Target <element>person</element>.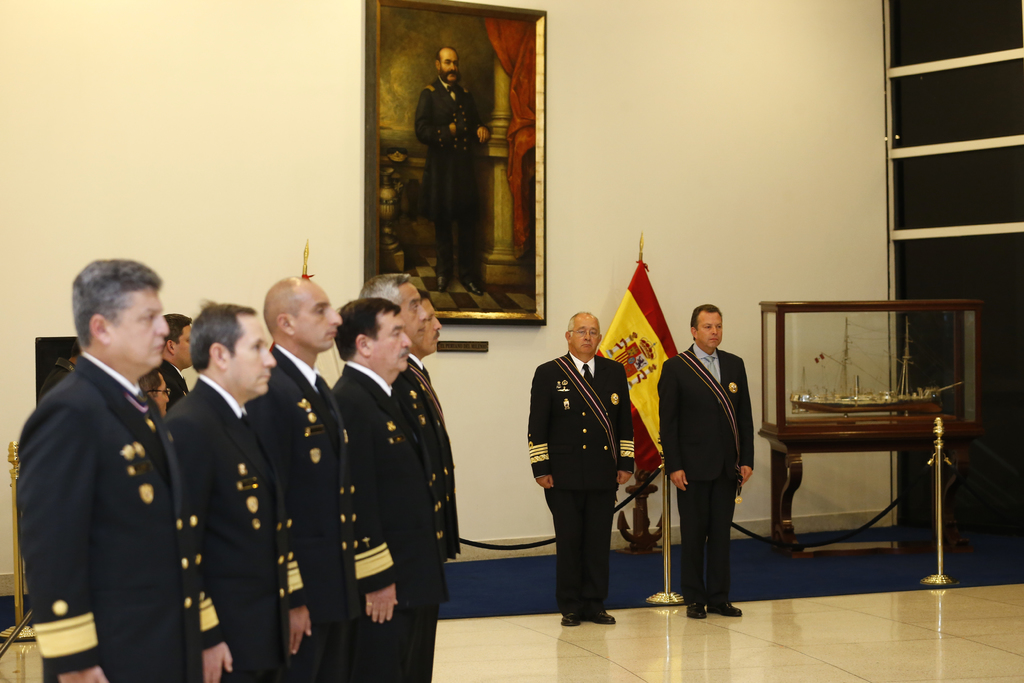
Target region: Rect(410, 44, 499, 293).
